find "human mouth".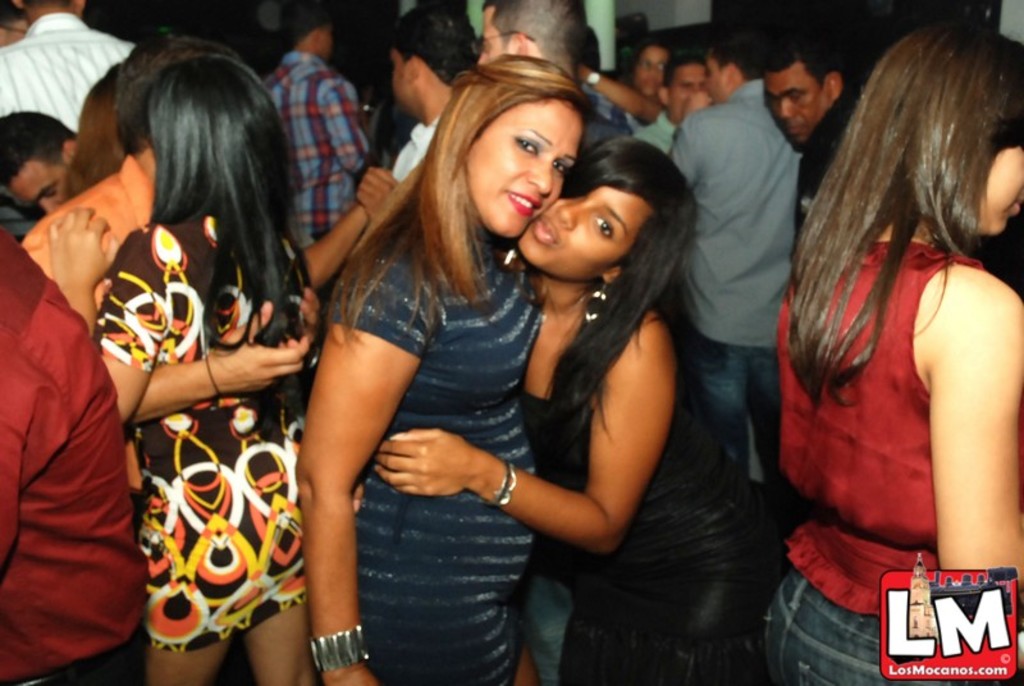
region(504, 188, 536, 215).
